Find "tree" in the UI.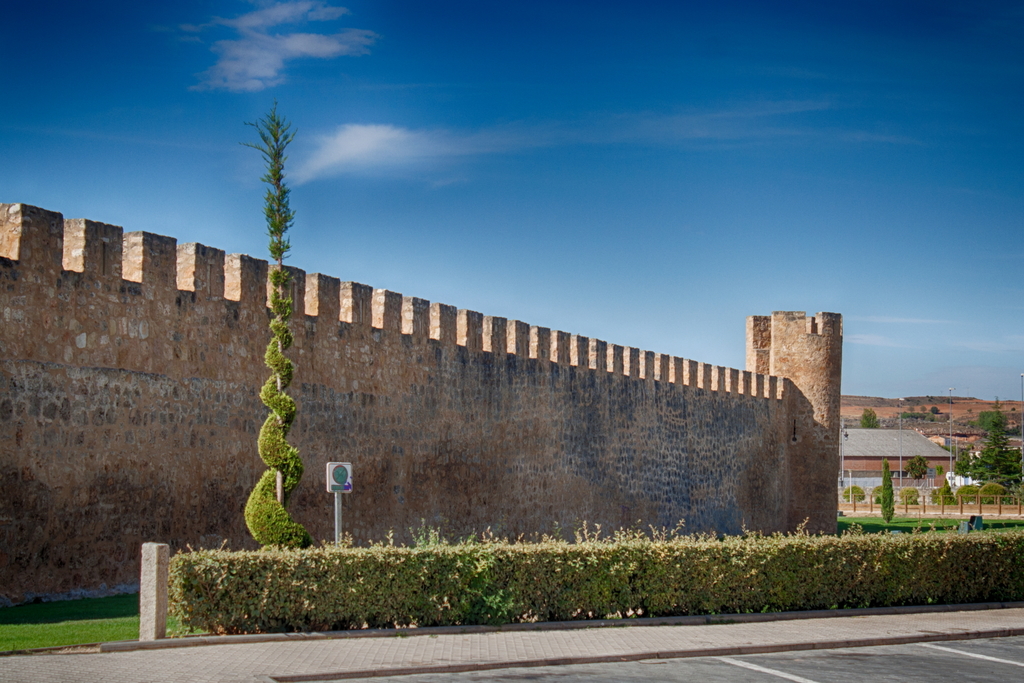
UI element at pyautogui.locateOnScreen(902, 485, 923, 506).
